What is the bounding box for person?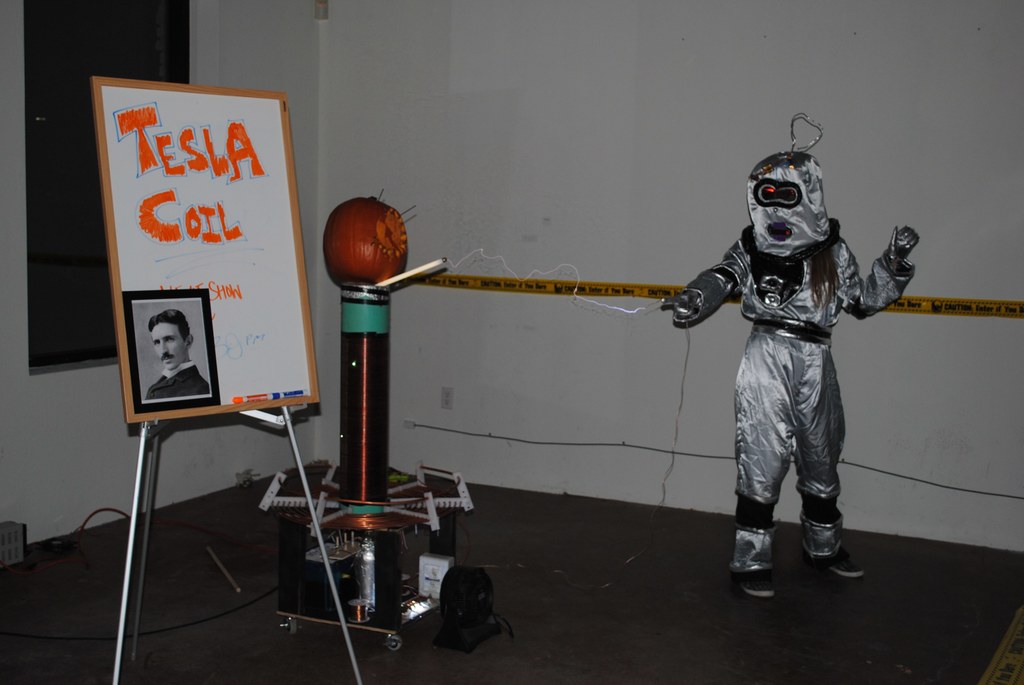
x1=142, y1=305, x2=212, y2=399.
